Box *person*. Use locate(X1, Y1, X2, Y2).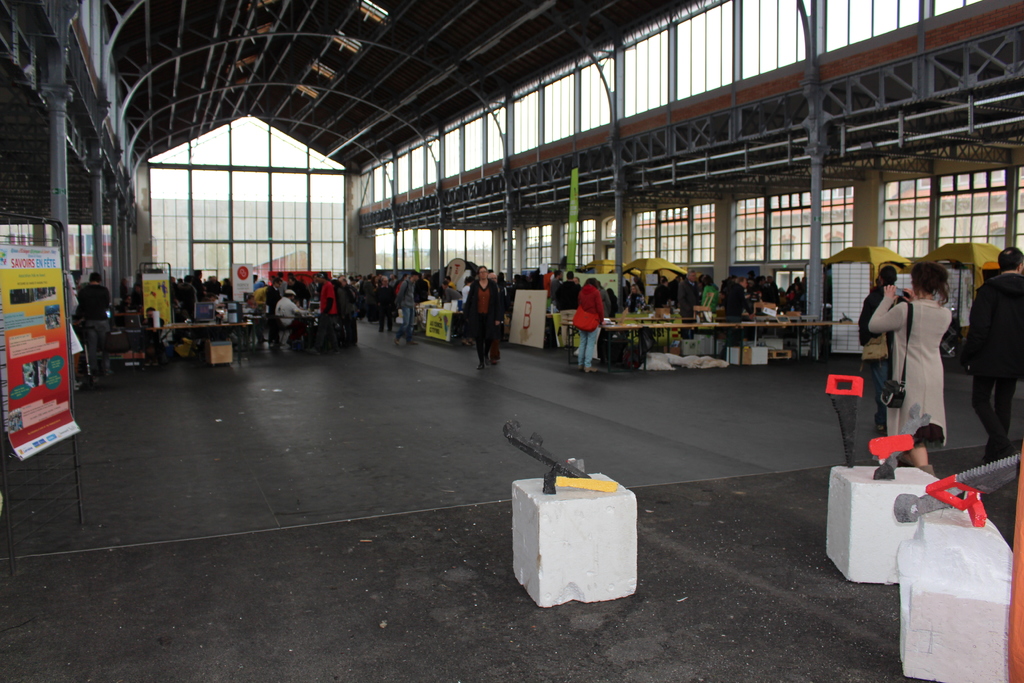
locate(576, 276, 601, 374).
